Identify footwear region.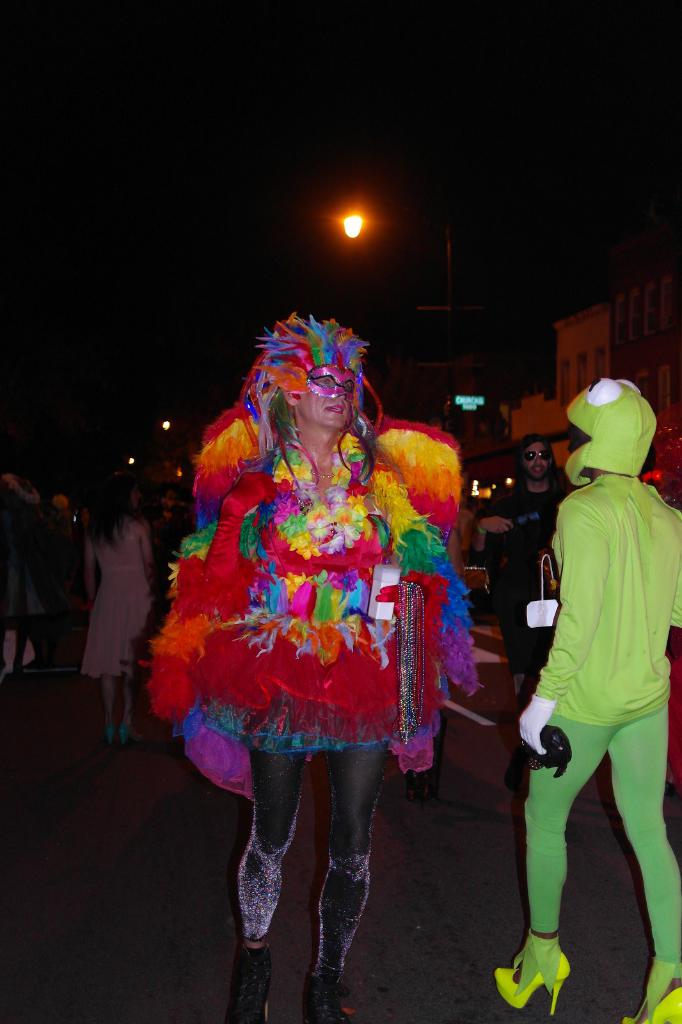
Region: (left=615, top=952, right=681, bottom=1023).
